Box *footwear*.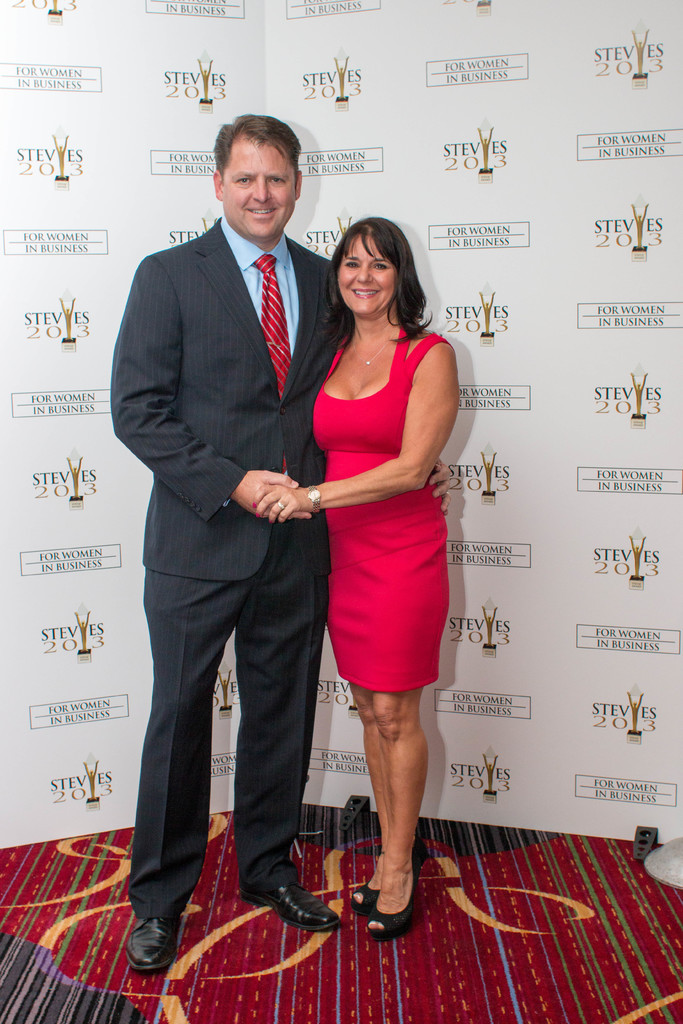
<region>122, 908, 190, 977</region>.
